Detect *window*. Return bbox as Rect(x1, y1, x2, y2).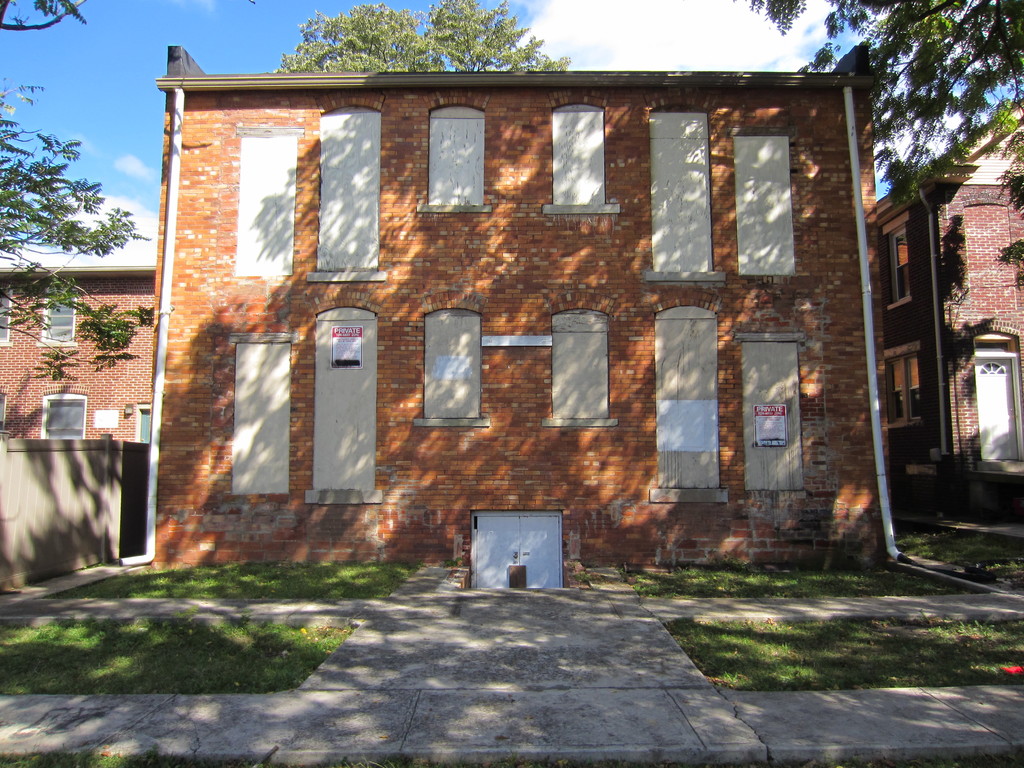
Rect(739, 133, 799, 277).
